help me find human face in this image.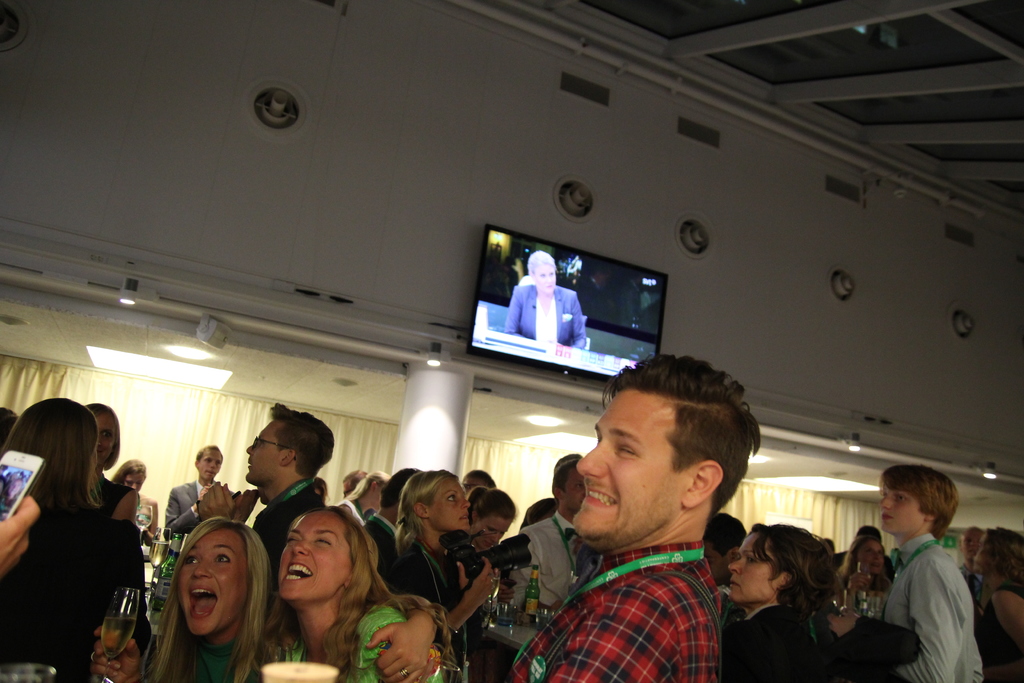
Found it: box=[571, 388, 683, 548].
